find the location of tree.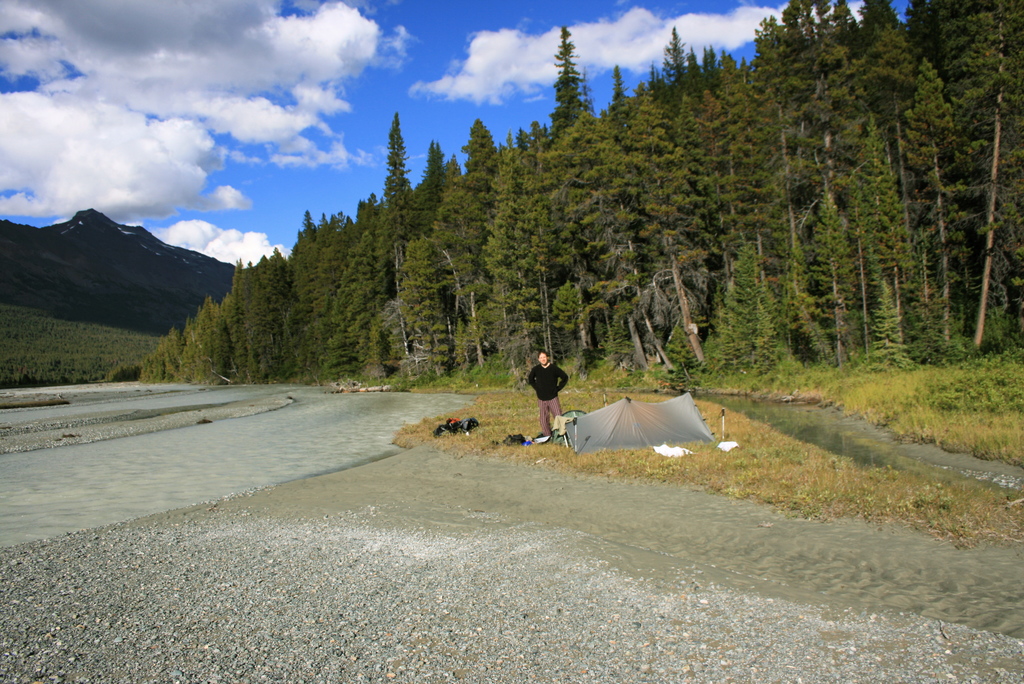
Location: <region>543, 49, 604, 143</region>.
